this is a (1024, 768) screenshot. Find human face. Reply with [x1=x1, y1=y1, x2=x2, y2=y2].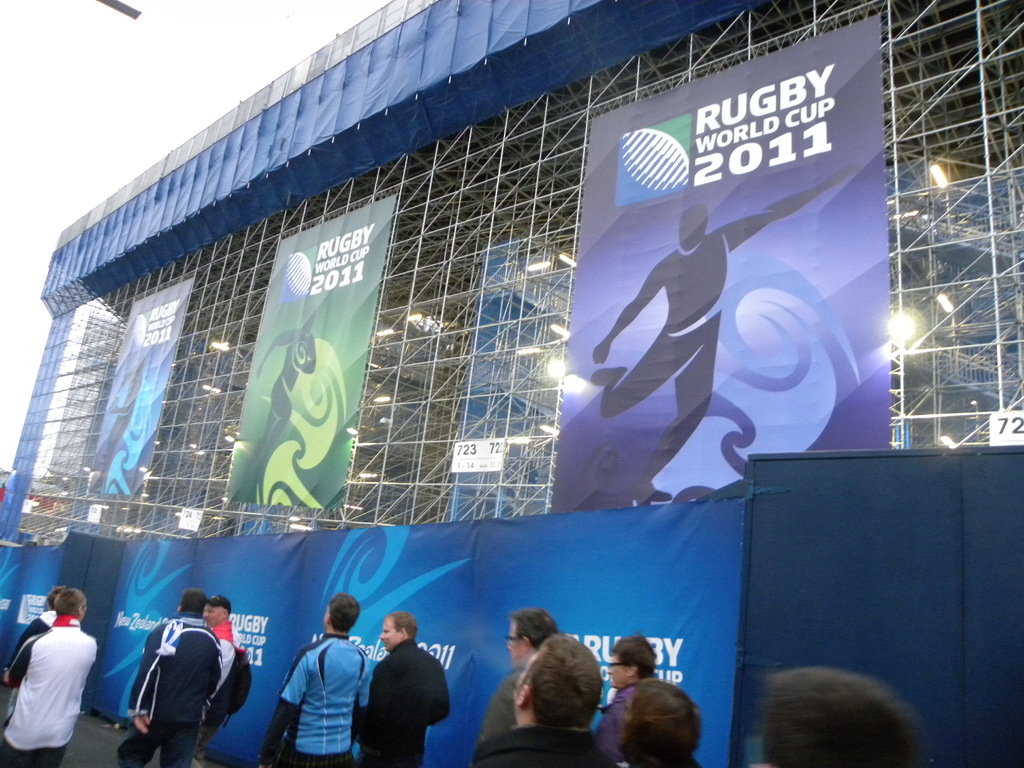
[x1=504, y1=620, x2=522, y2=668].
